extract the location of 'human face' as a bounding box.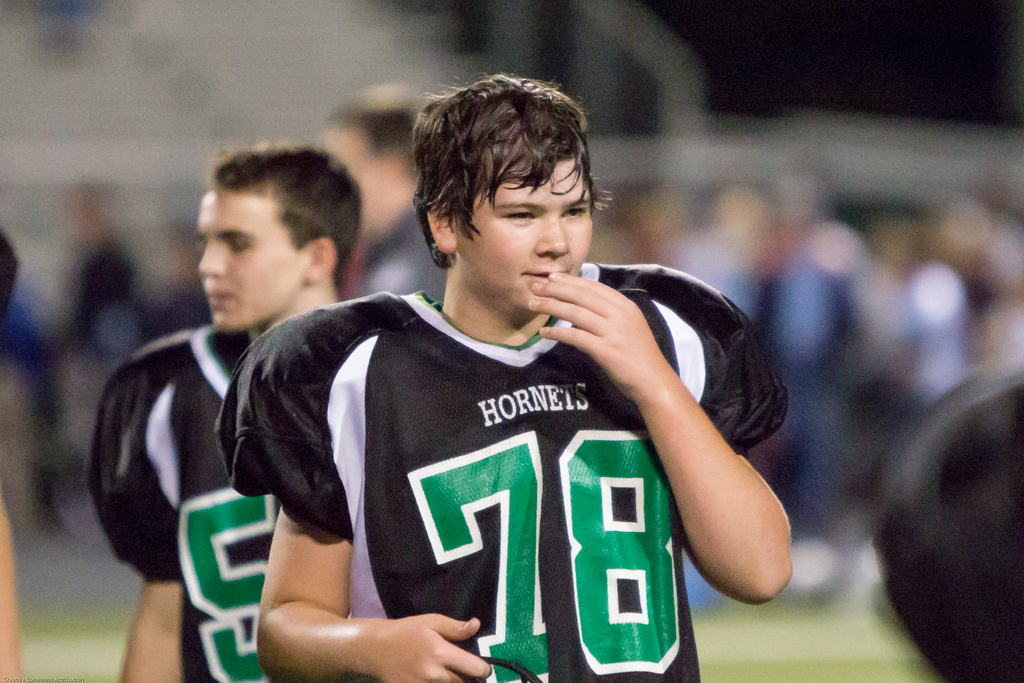
x1=457, y1=159, x2=592, y2=309.
